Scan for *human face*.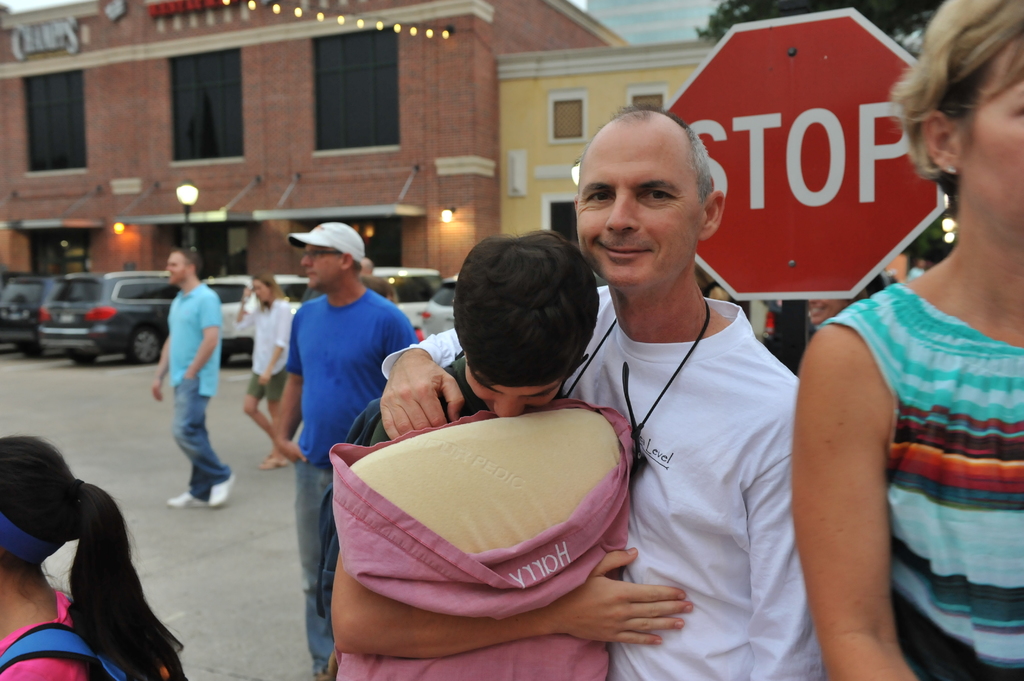
Scan result: pyautogui.locateOnScreen(465, 376, 559, 419).
